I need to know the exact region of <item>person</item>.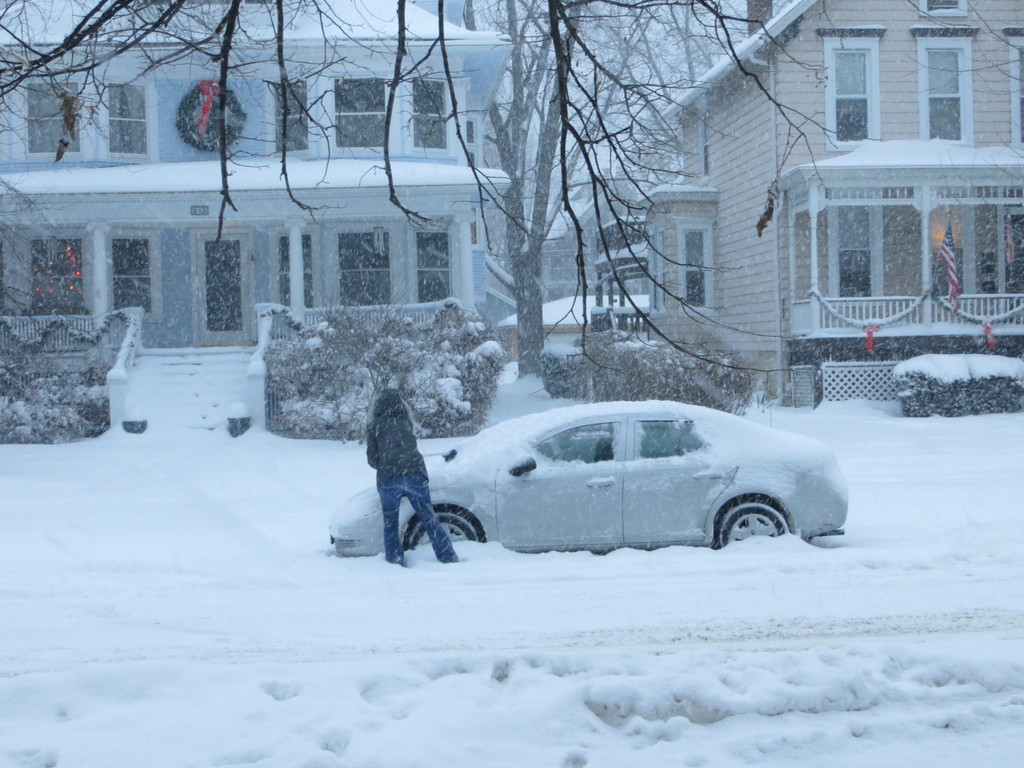
Region: detection(368, 386, 471, 566).
